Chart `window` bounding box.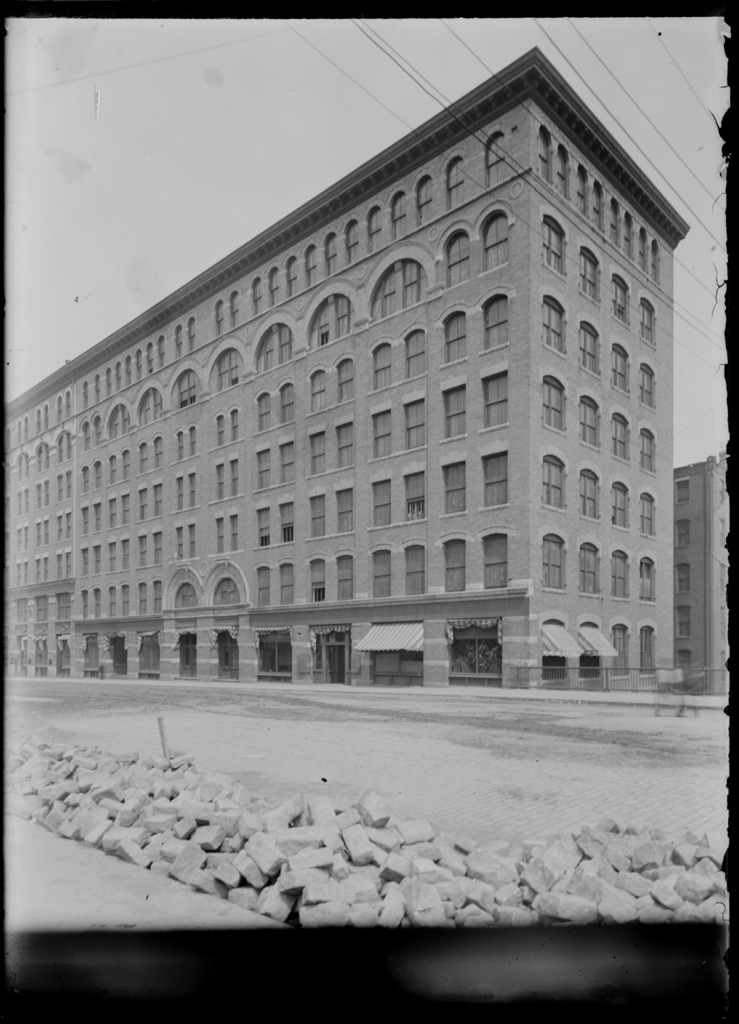
Charted: [x1=252, y1=567, x2=269, y2=605].
